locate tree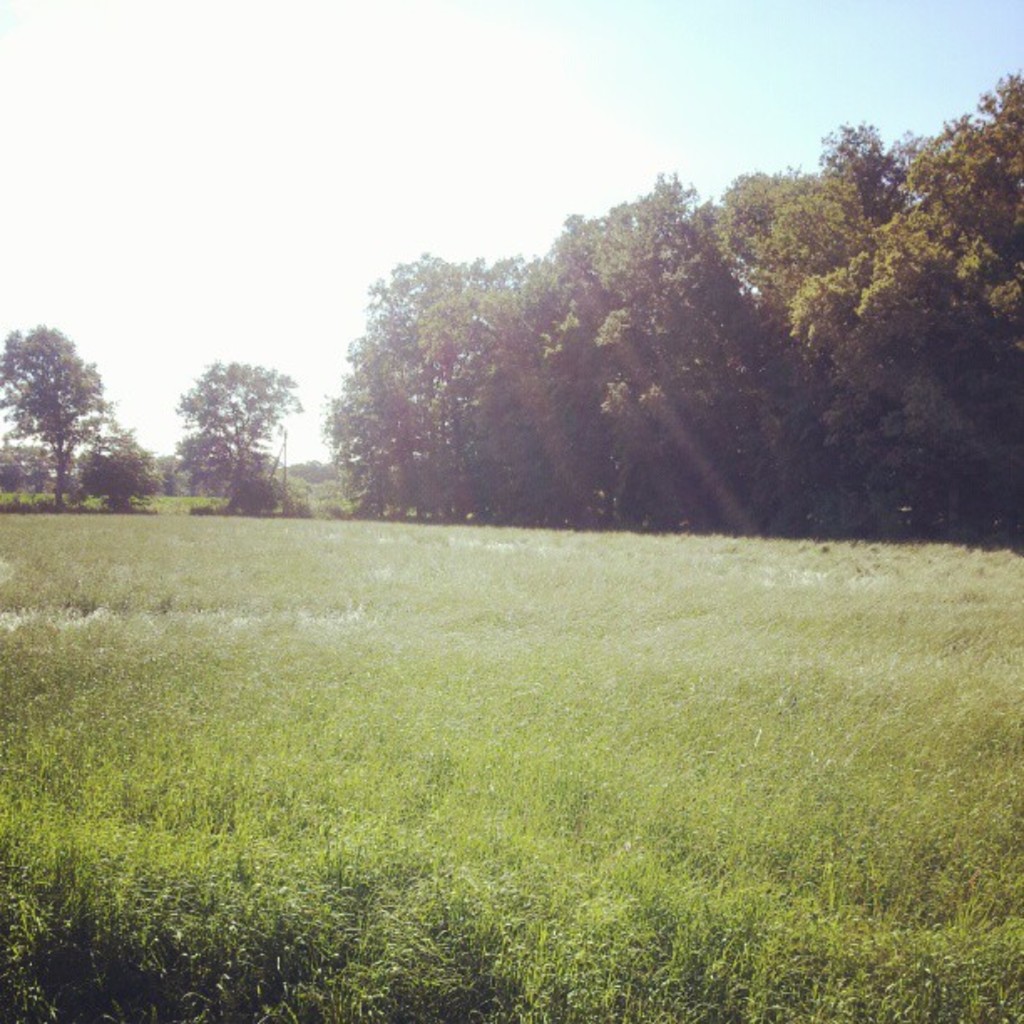
locate(171, 353, 313, 507)
